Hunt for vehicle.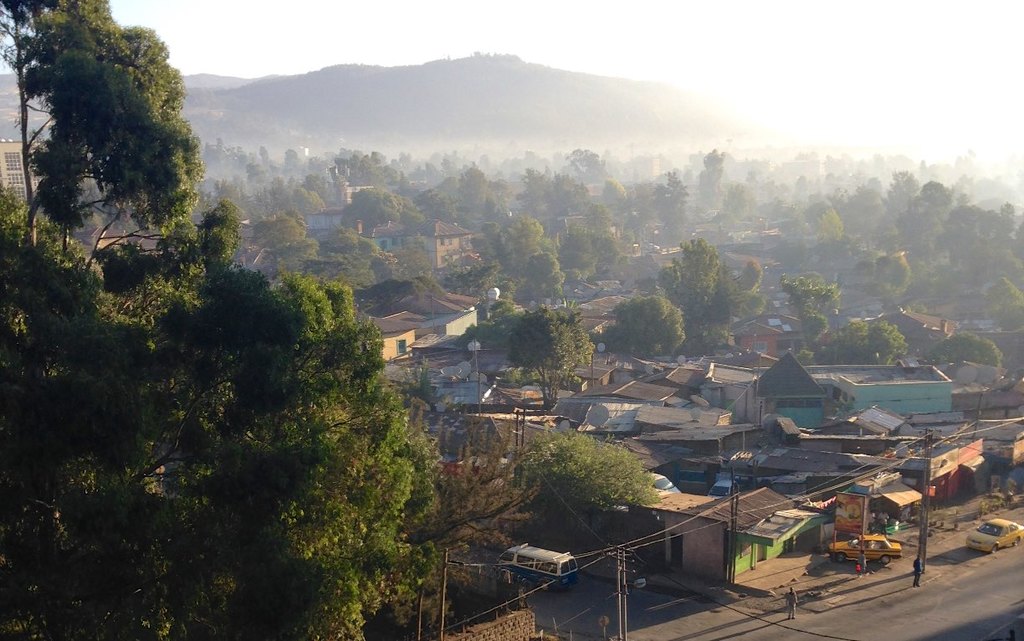
Hunted down at left=826, top=531, right=905, bottom=565.
